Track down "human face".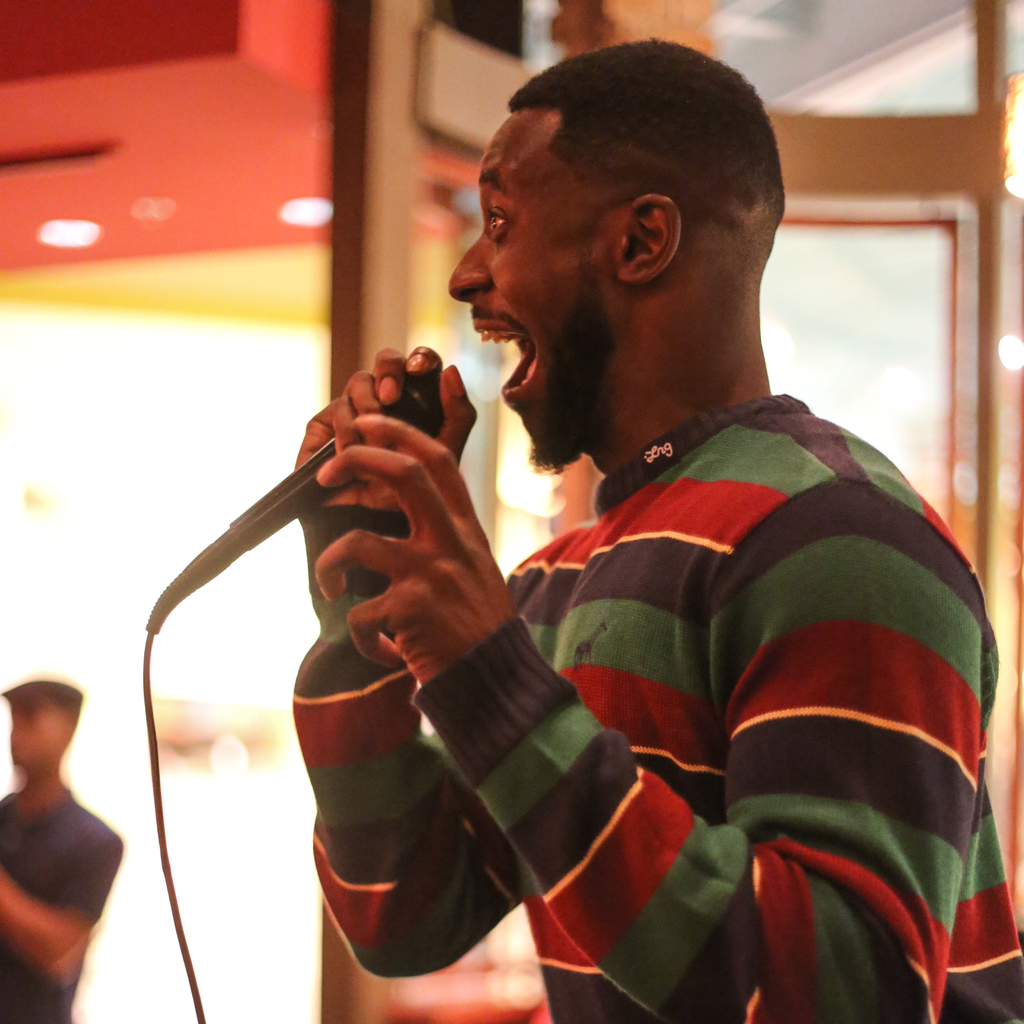
Tracked to <box>449,110,626,461</box>.
